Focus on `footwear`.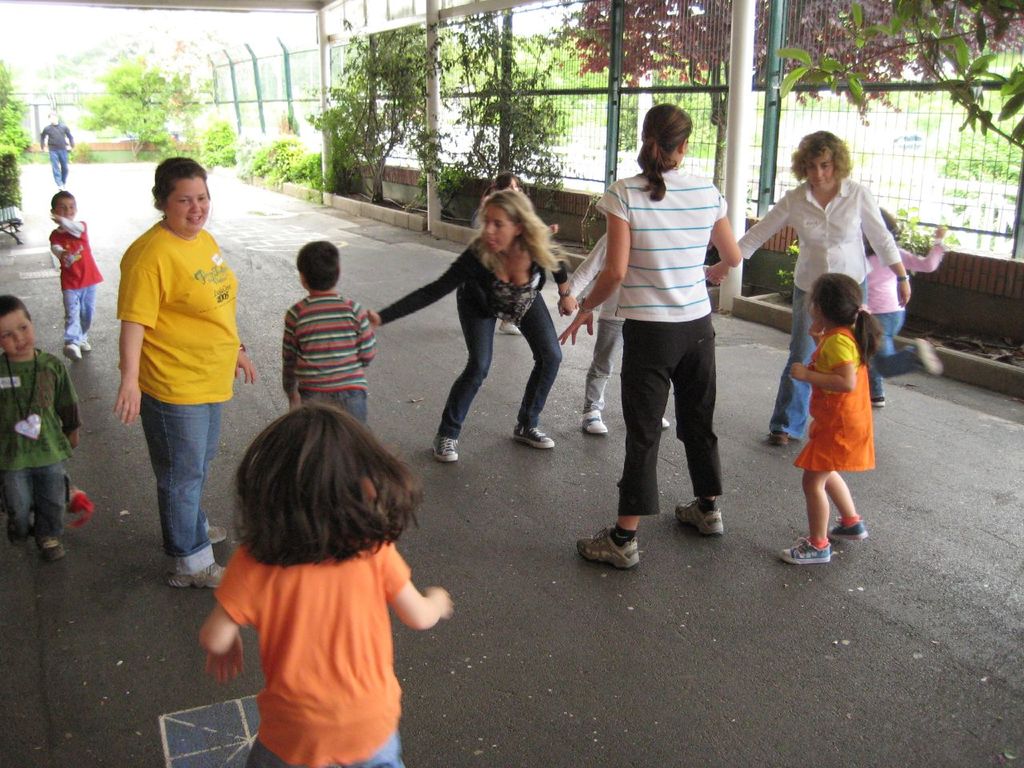
Focused at <box>769,426,794,448</box>.
